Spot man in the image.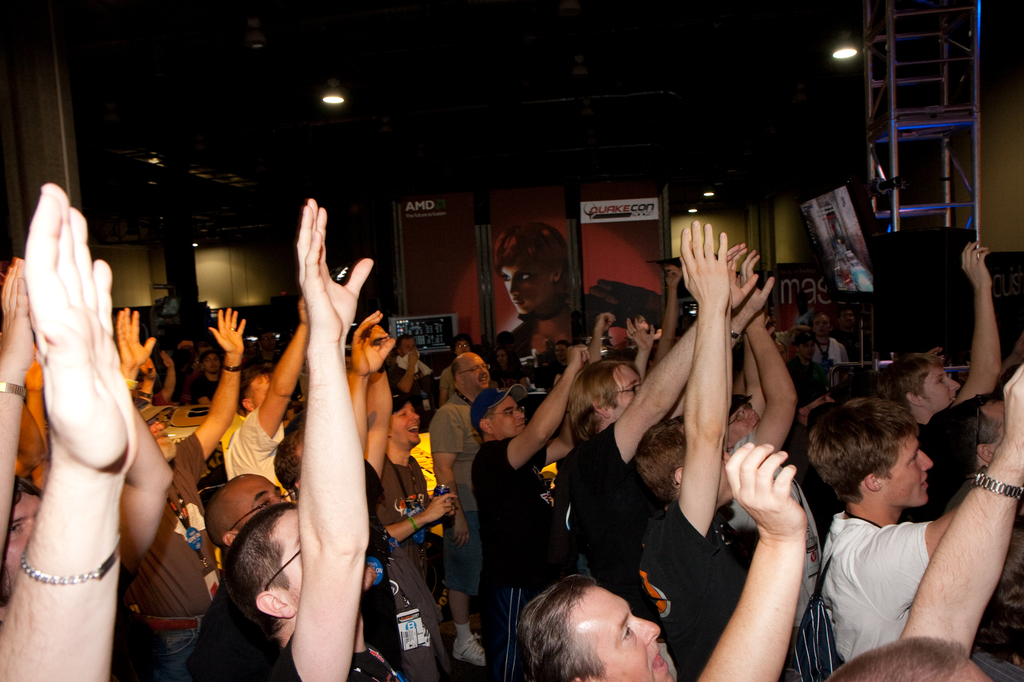
man found at <region>187, 346, 220, 404</region>.
